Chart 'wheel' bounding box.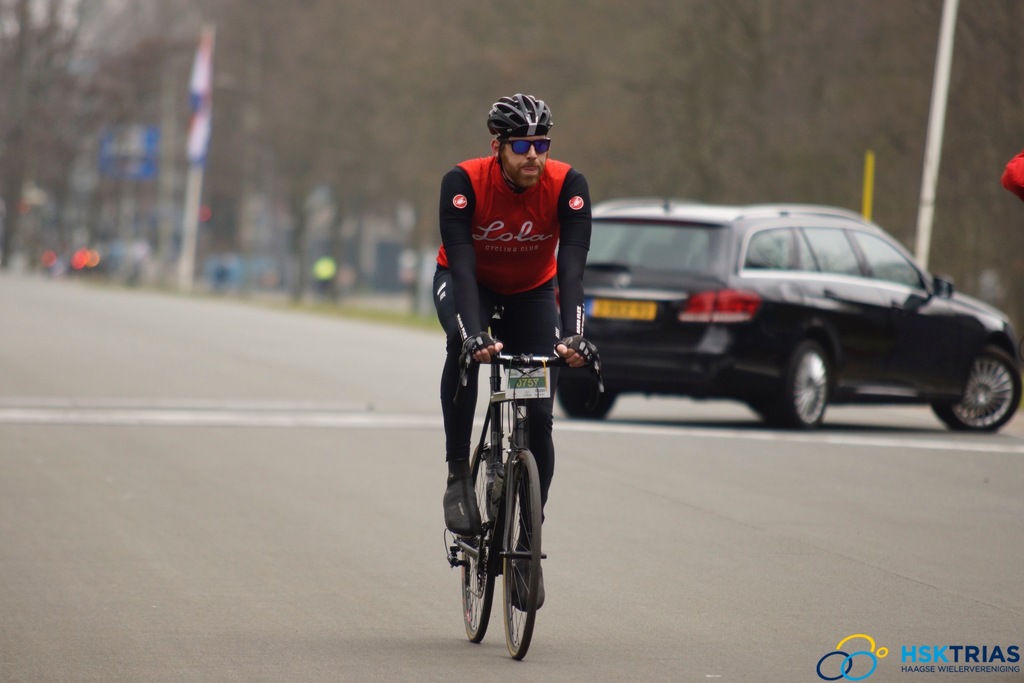
Charted: [929, 347, 1023, 441].
